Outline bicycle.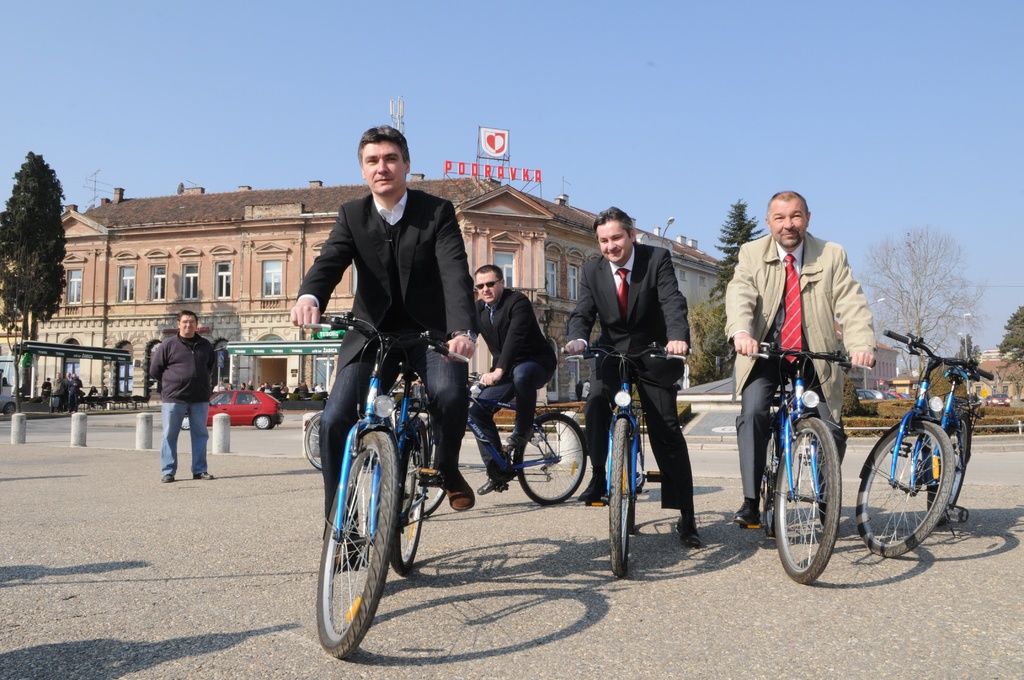
Outline: [399, 380, 593, 528].
